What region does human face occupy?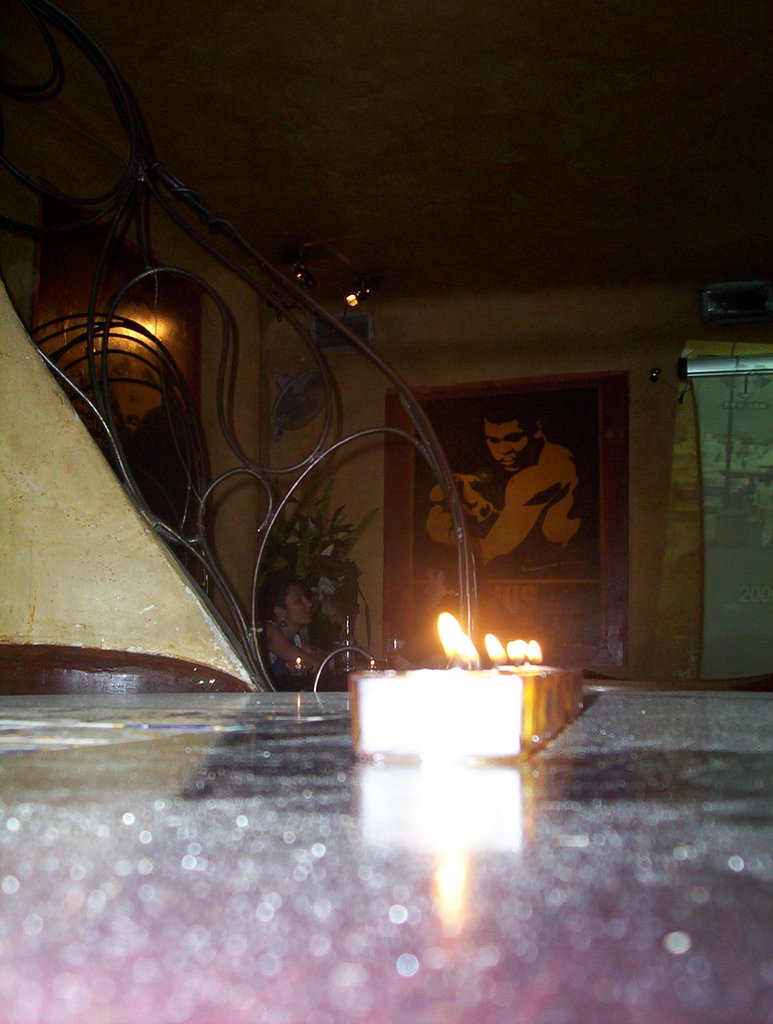
l=483, t=411, r=528, b=463.
